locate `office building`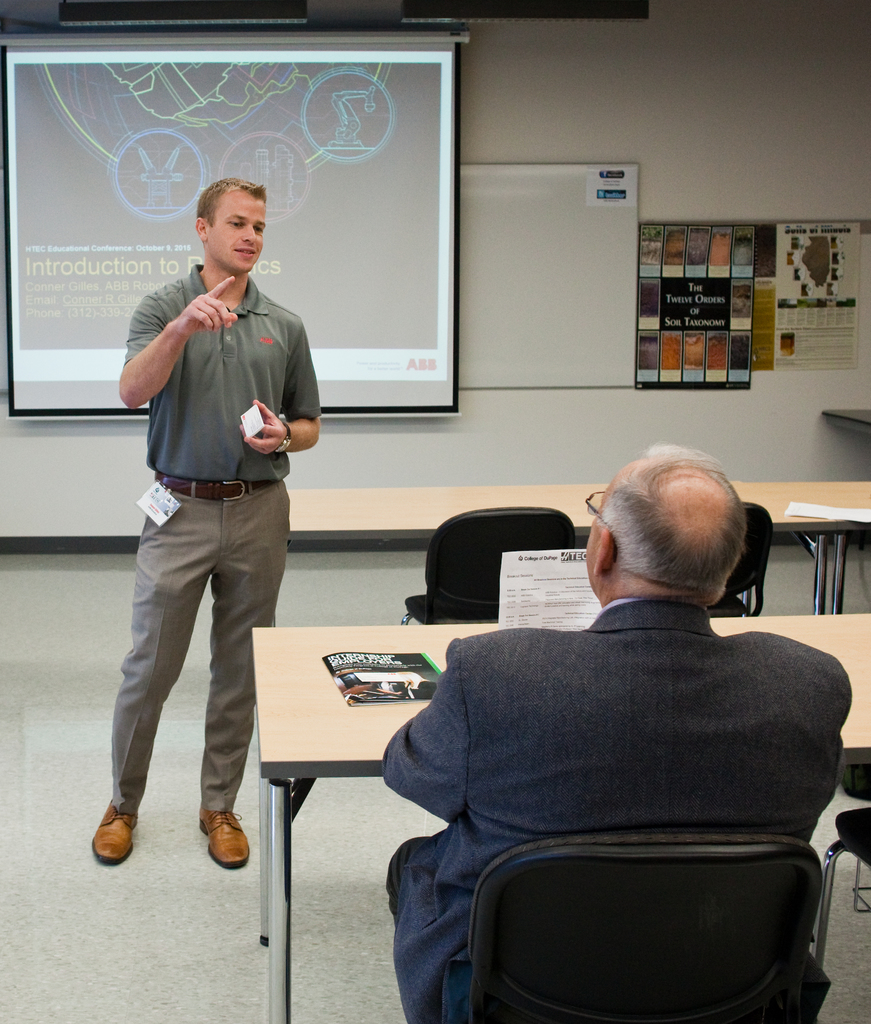
<bbox>52, 37, 870, 1023</bbox>
